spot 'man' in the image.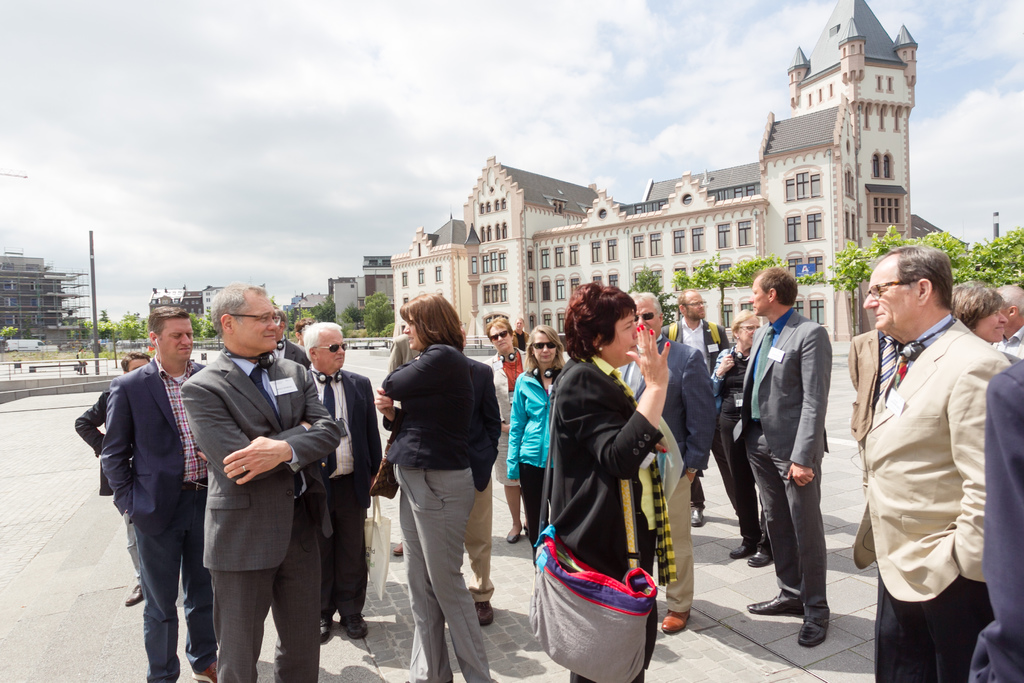
'man' found at select_region(845, 222, 1011, 675).
